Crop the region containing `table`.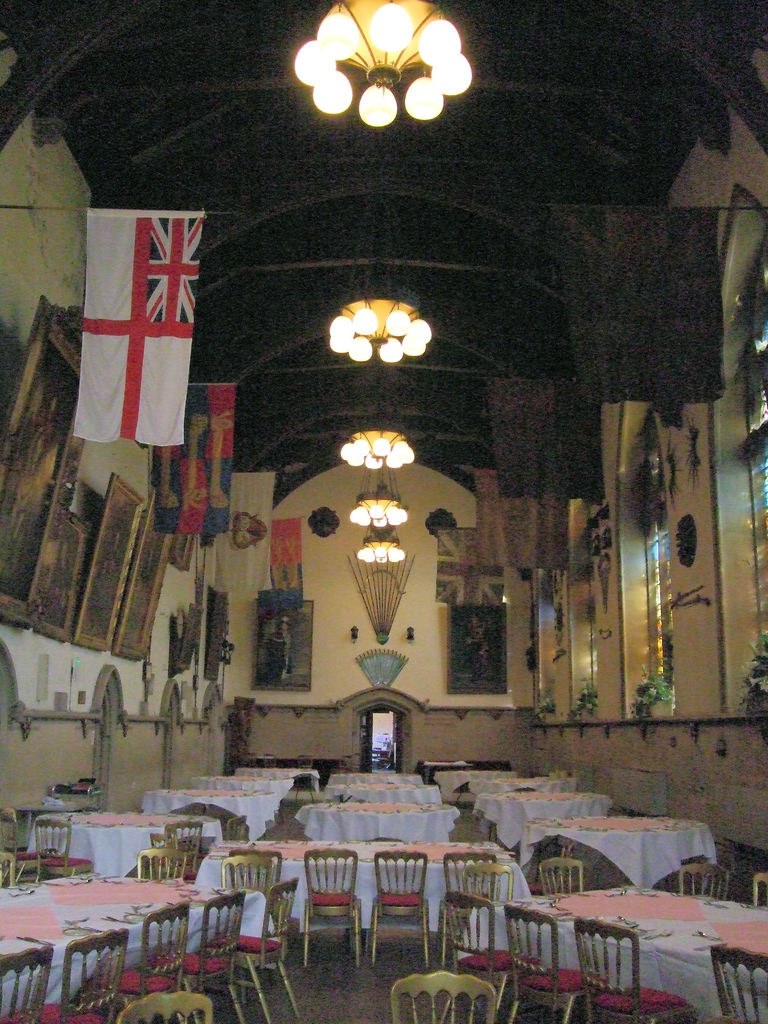
Crop region: {"left": 433, "top": 769, "right": 515, "bottom": 796}.
